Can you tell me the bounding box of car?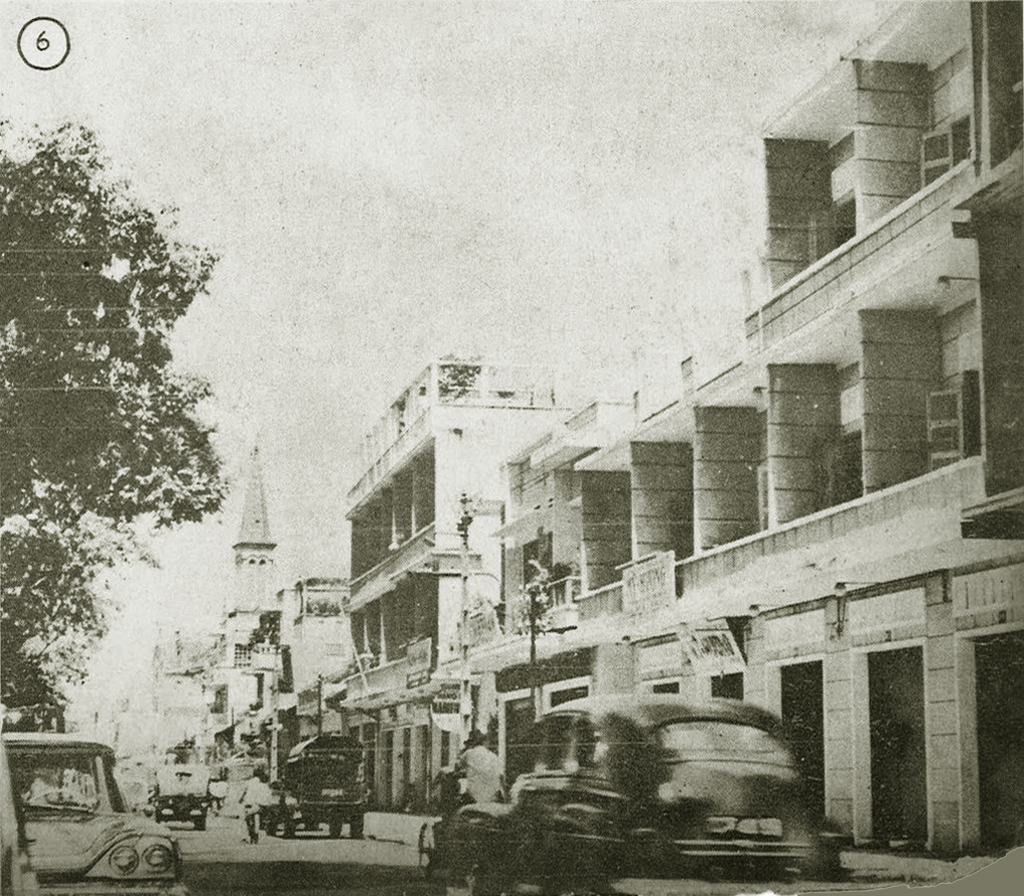
{"x1": 118, "y1": 779, "x2": 146, "y2": 810}.
